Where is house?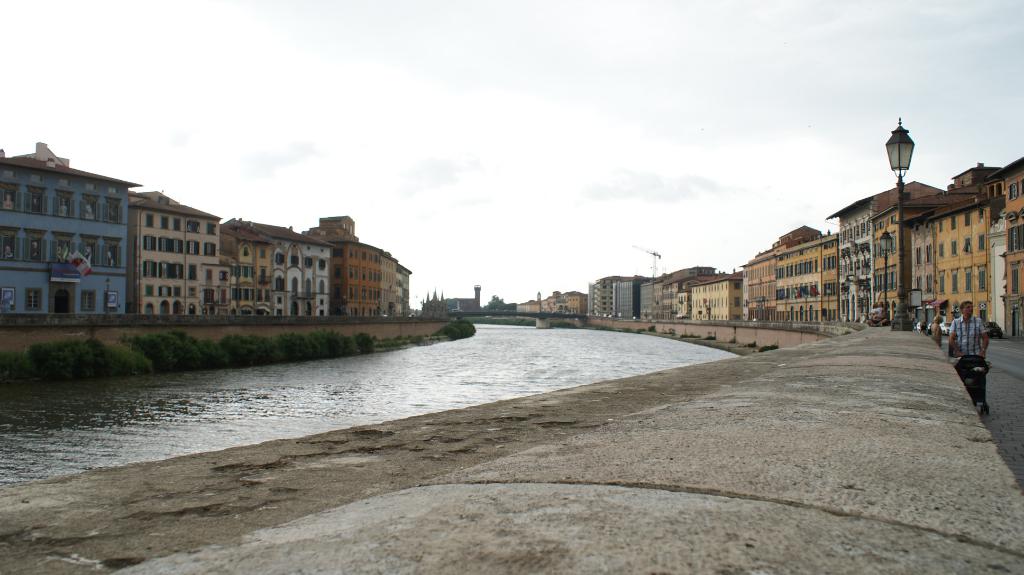
(908, 164, 1023, 342).
